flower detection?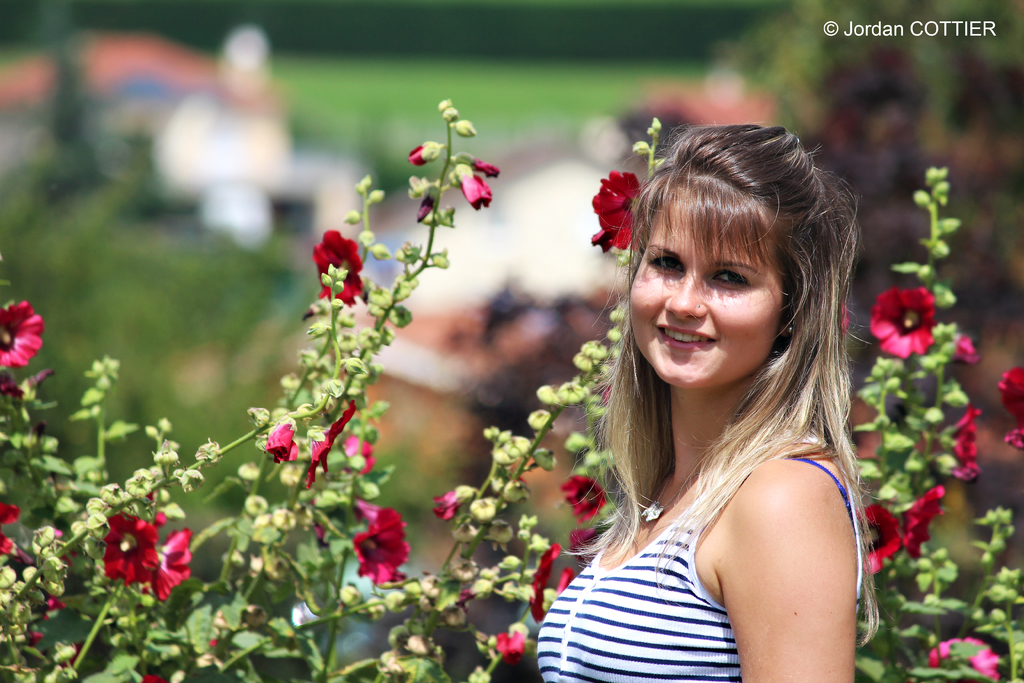
(101,509,159,582)
